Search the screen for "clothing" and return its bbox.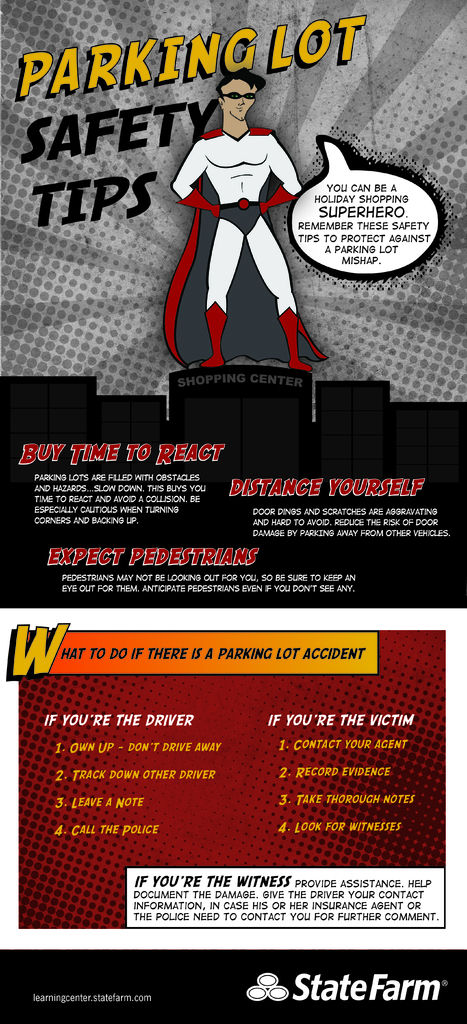
Found: box=[158, 100, 337, 360].
